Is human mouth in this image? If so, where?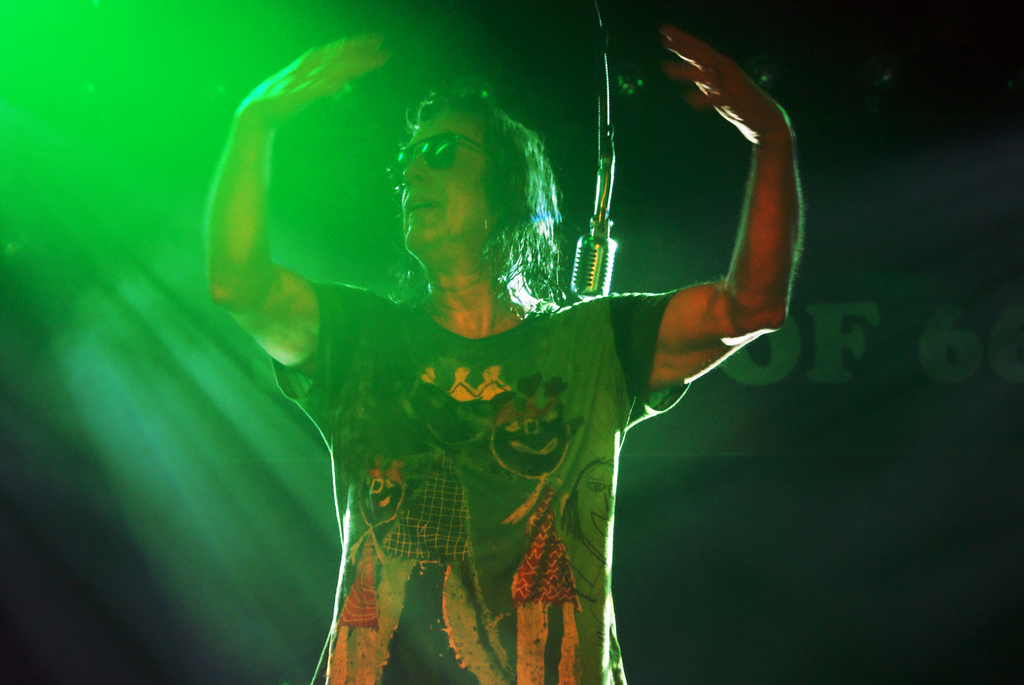
Yes, at BBox(404, 196, 437, 216).
